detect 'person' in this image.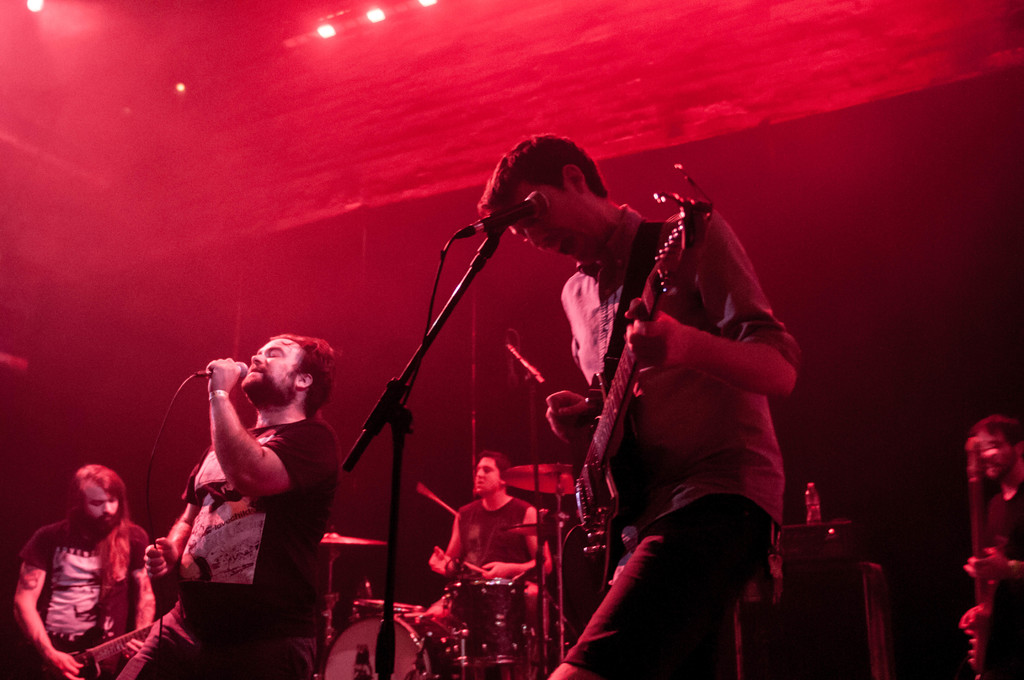
Detection: 968:416:1023:679.
